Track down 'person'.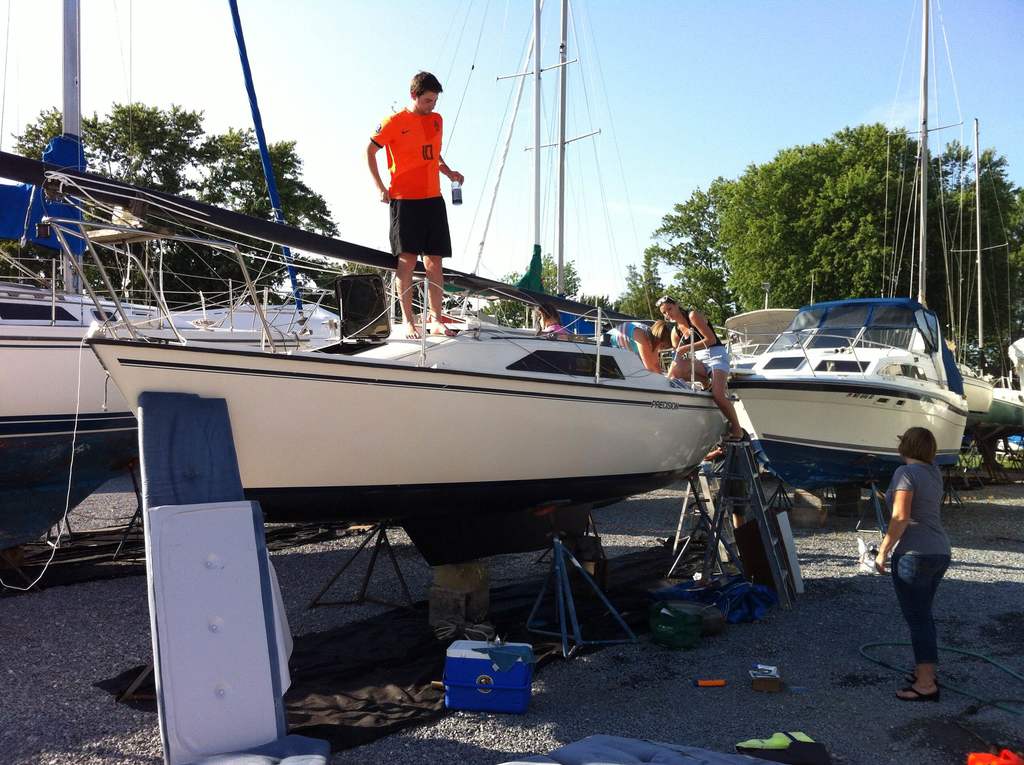
Tracked to (left=540, top=307, right=570, bottom=343).
